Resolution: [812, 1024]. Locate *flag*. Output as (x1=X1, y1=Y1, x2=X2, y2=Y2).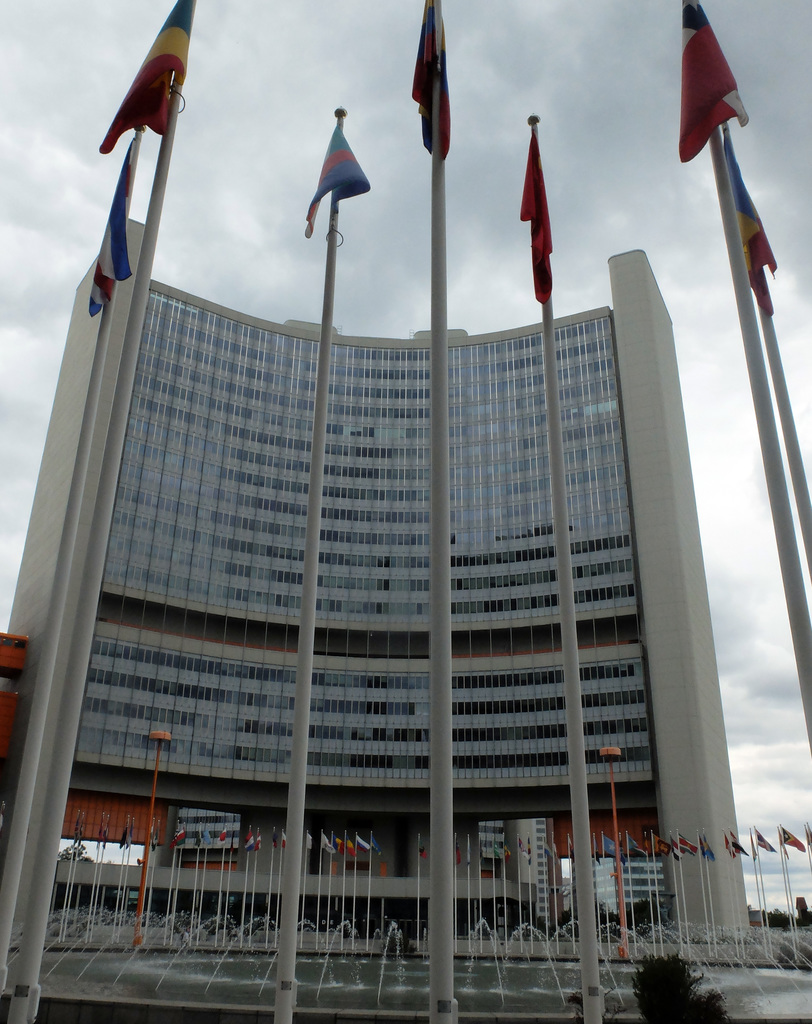
(x1=147, y1=824, x2=156, y2=851).
